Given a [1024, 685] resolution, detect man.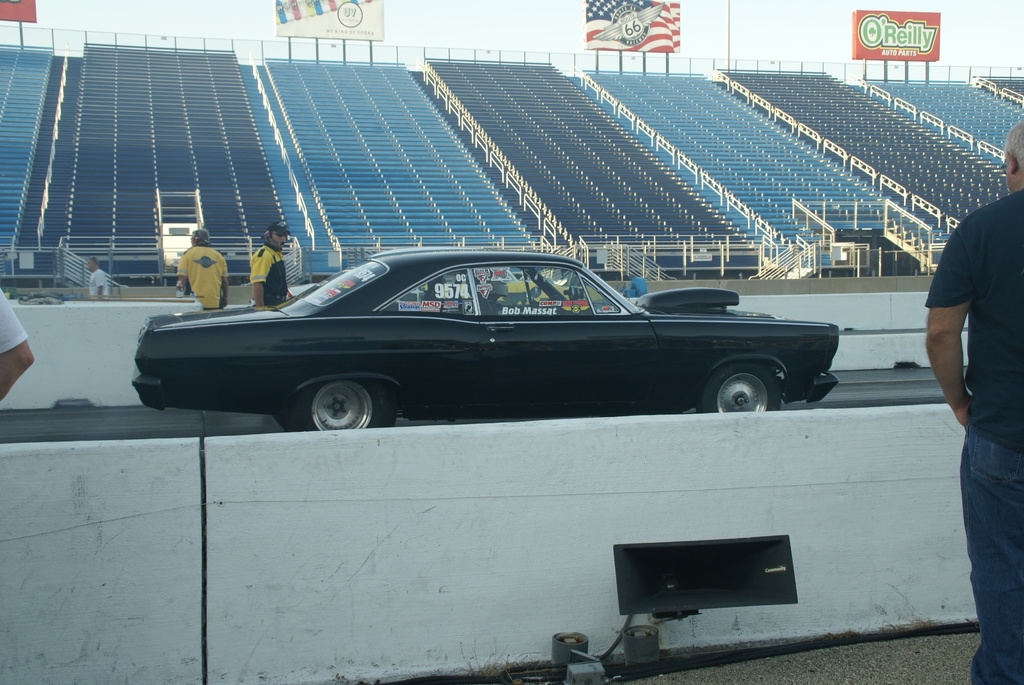
{"left": 0, "top": 287, "right": 35, "bottom": 402}.
